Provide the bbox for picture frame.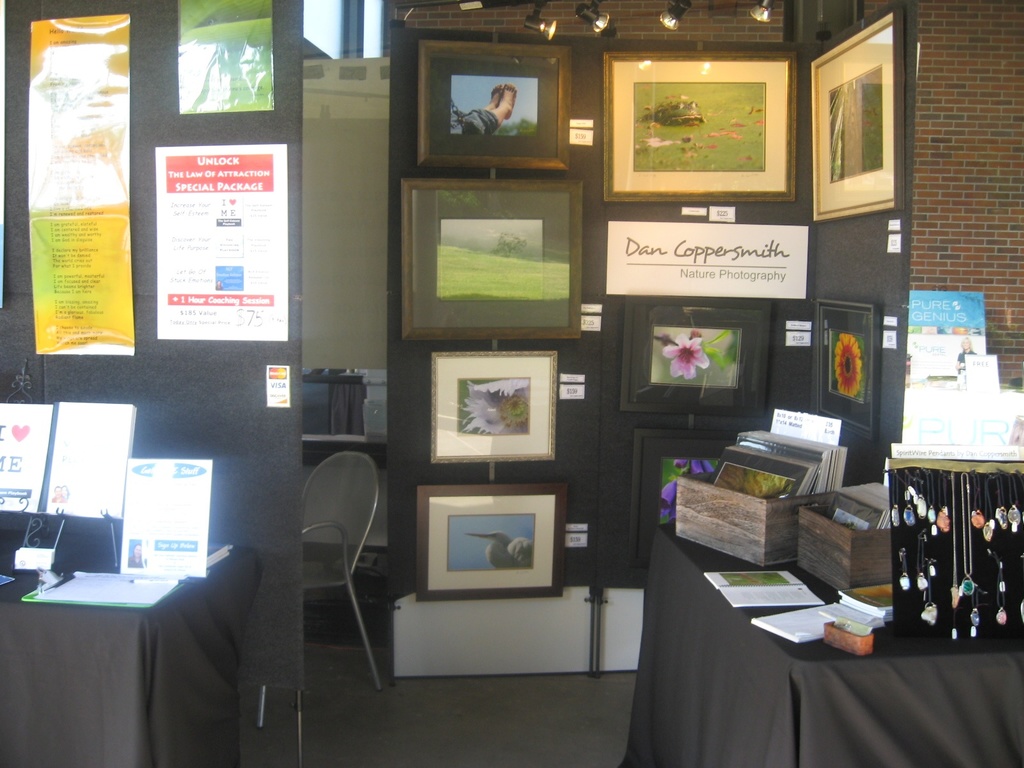
Rect(809, 298, 876, 440).
